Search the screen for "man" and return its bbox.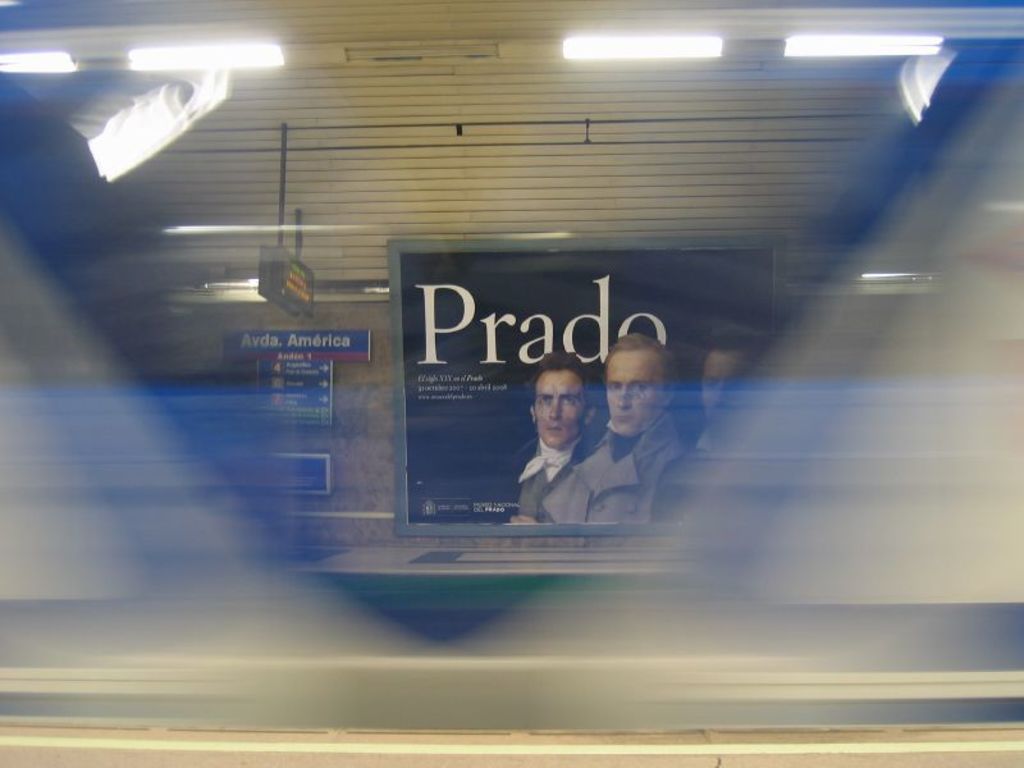
Found: box=[477, 351, 594, 521].
